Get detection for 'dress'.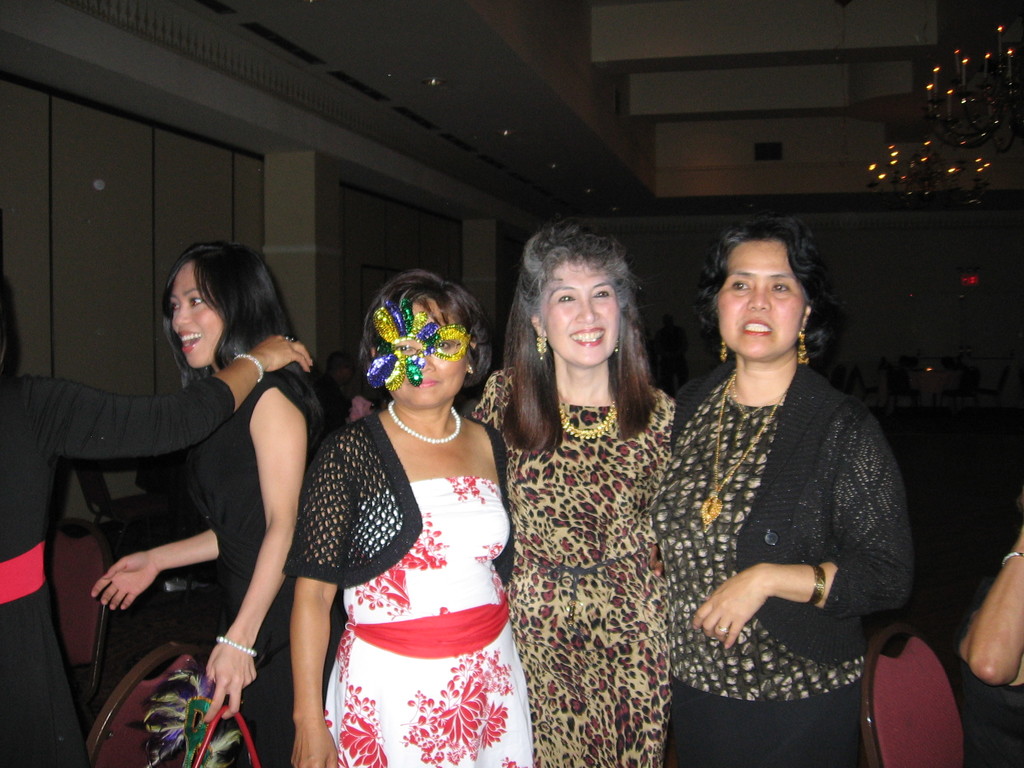
Detection: bbox=(470, 363, 681, 767).
